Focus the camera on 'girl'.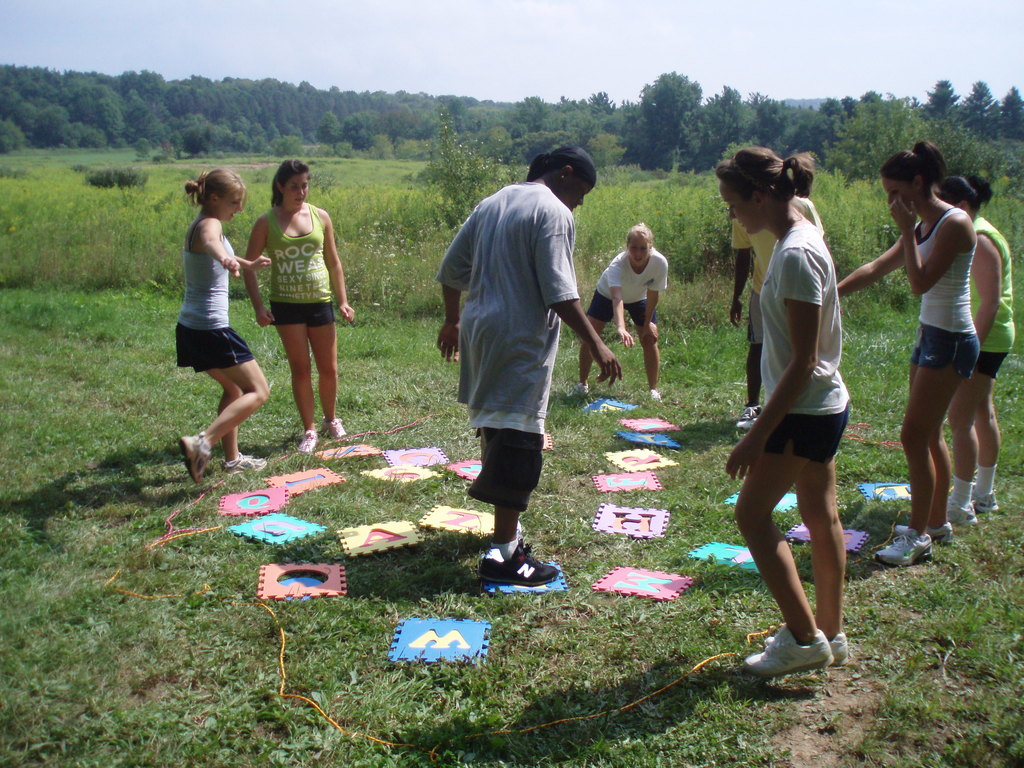
Focus region: (left=717, top=147, right=851, bottom=678).
